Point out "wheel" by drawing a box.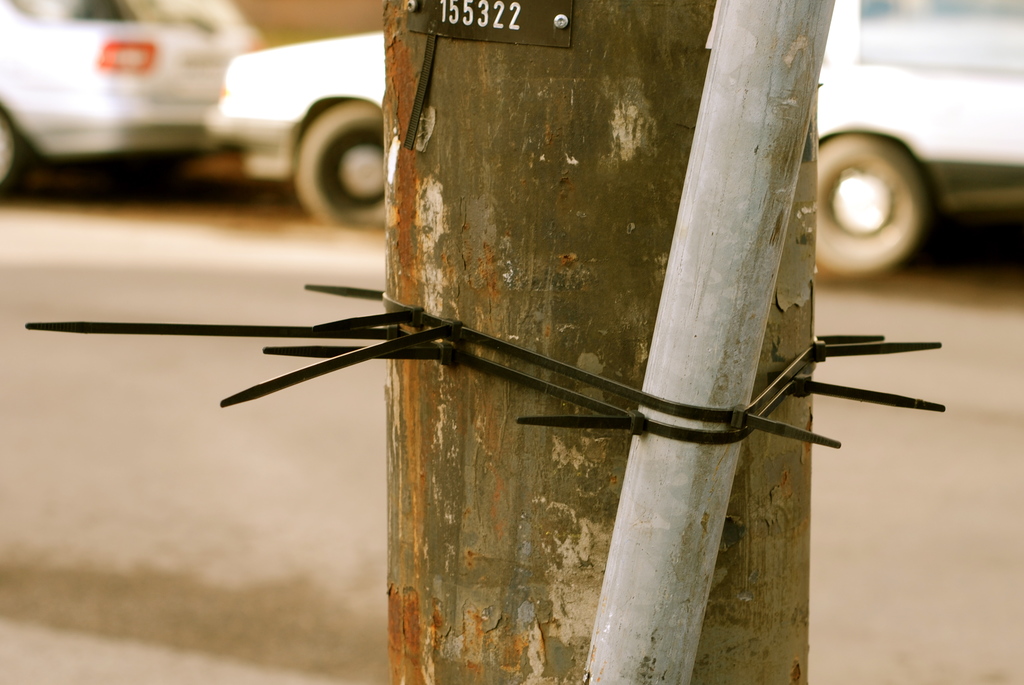
x1=0, y1=106, x2=20, y2=190.
